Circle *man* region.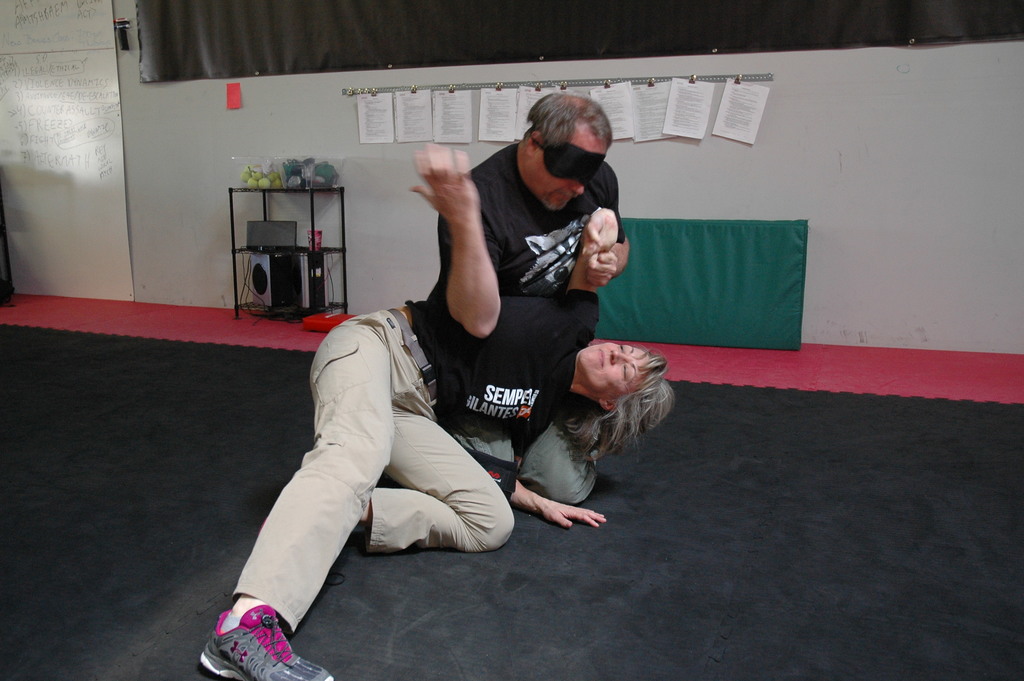
Region: pyautogui.locateOnScreen(401, 95, 655, 495).
